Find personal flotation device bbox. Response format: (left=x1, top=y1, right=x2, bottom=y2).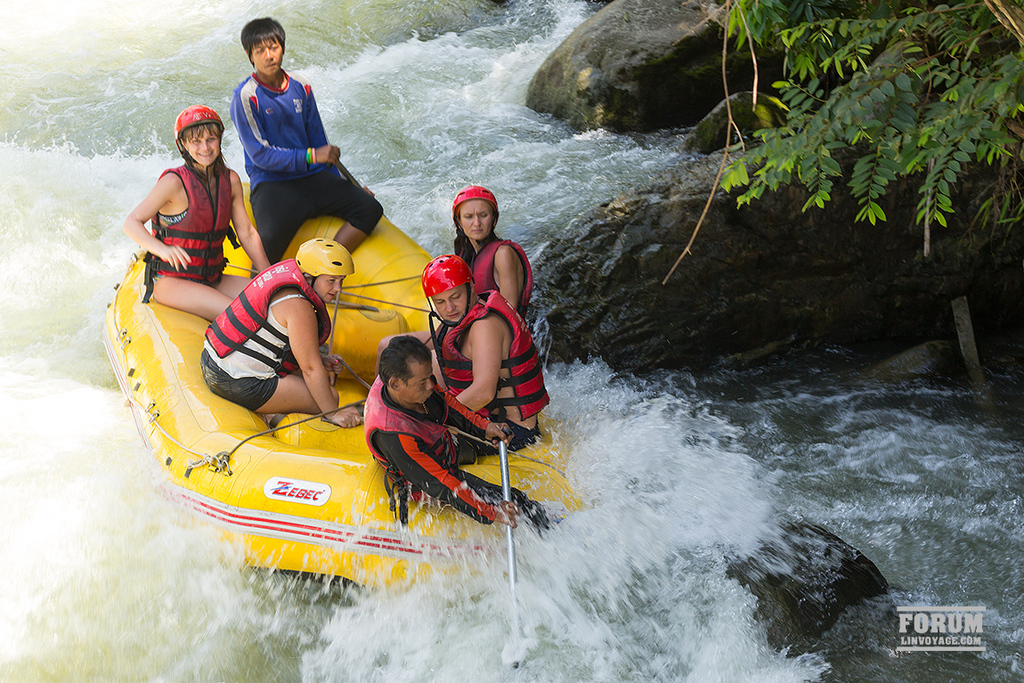
(left=420, top=287, right=565, bottom=419).
